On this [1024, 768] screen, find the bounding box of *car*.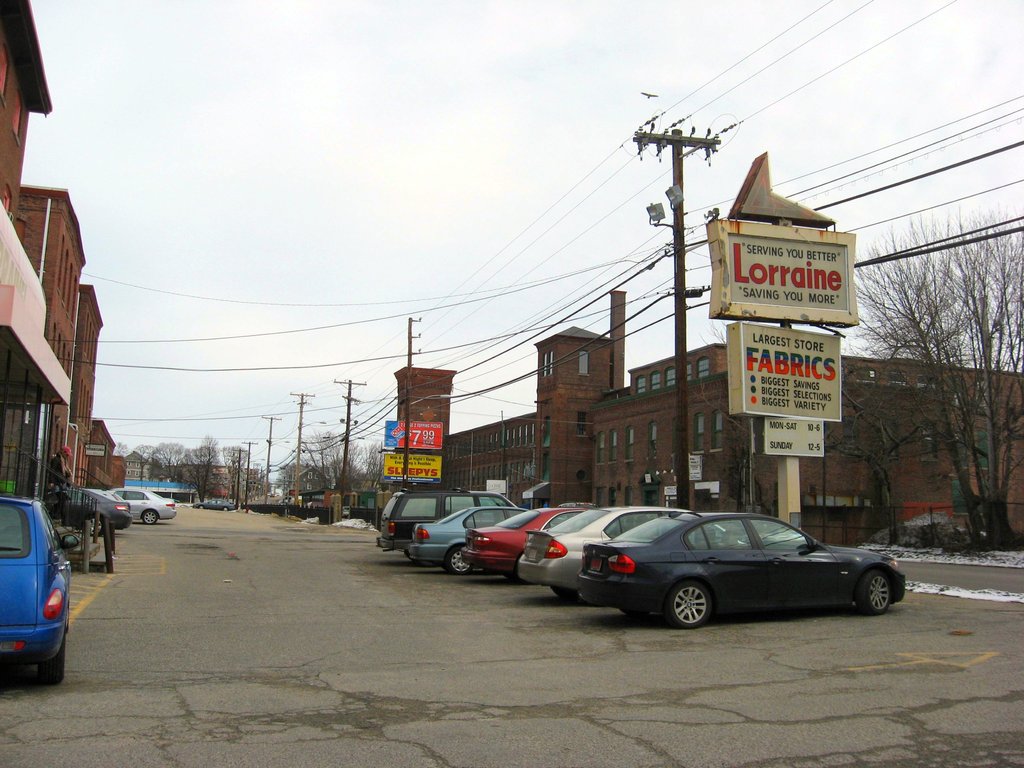
Bounding box: {"left": 517, "top": 502, "right": 666, "bottom": 605}.
